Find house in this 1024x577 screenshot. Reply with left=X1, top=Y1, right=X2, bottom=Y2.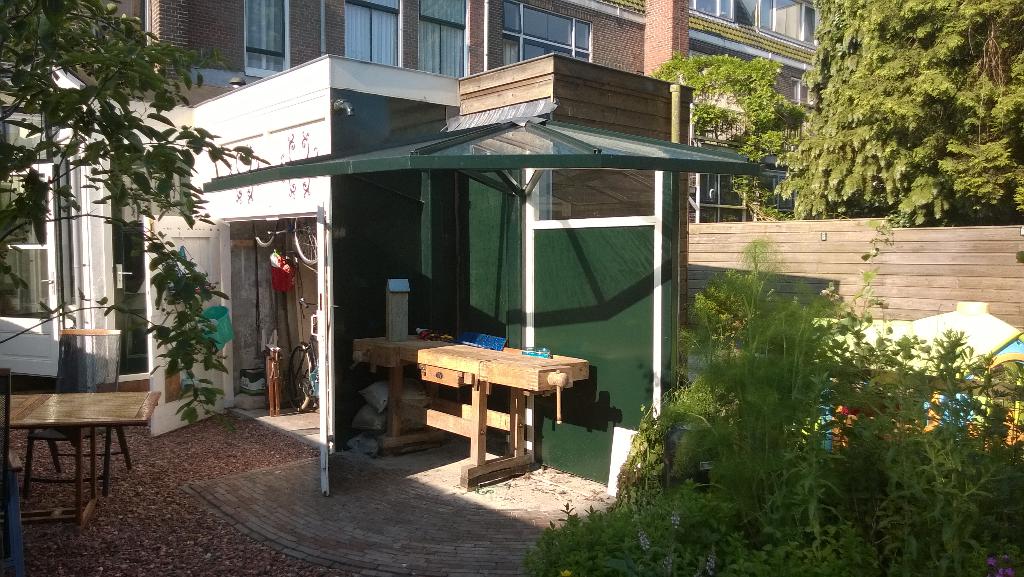
left=97, top=0, right=836, bottom=223.
